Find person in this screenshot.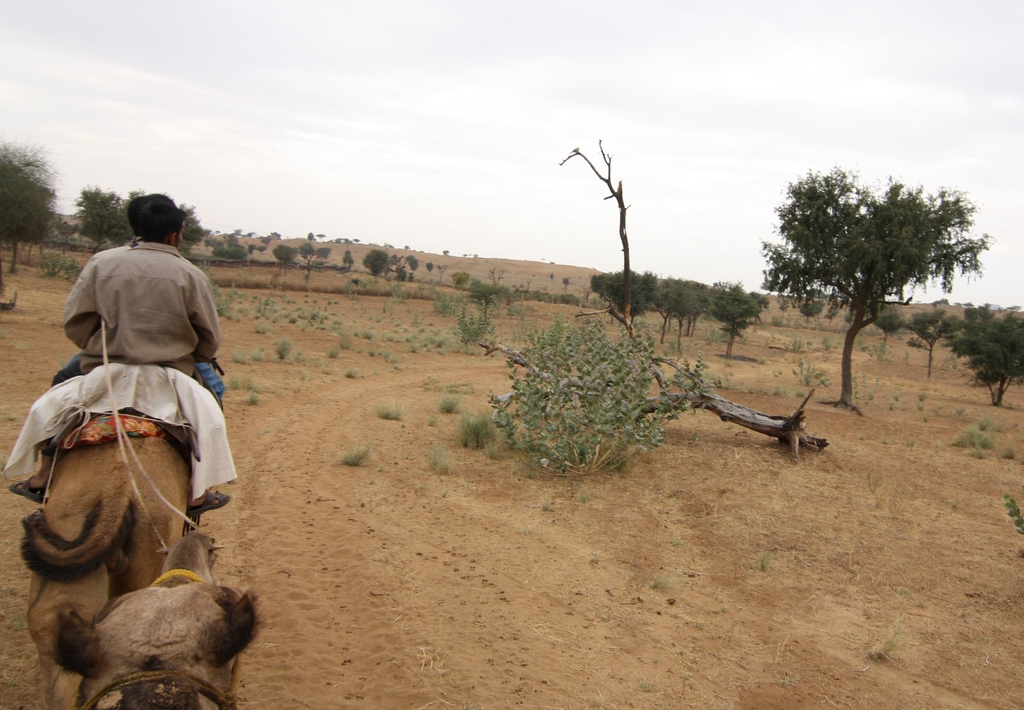
The bounding box for person is left=61, top=196, right=225, bottom=507.
